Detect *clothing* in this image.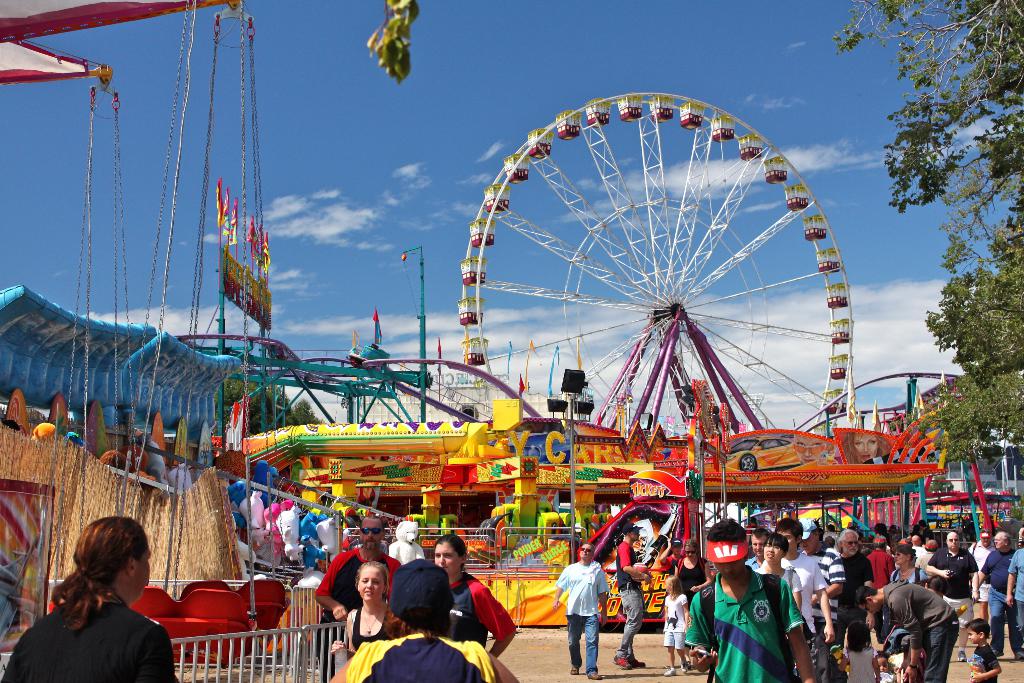
Detection: left=435, top=572, right=516, bottom=643.
